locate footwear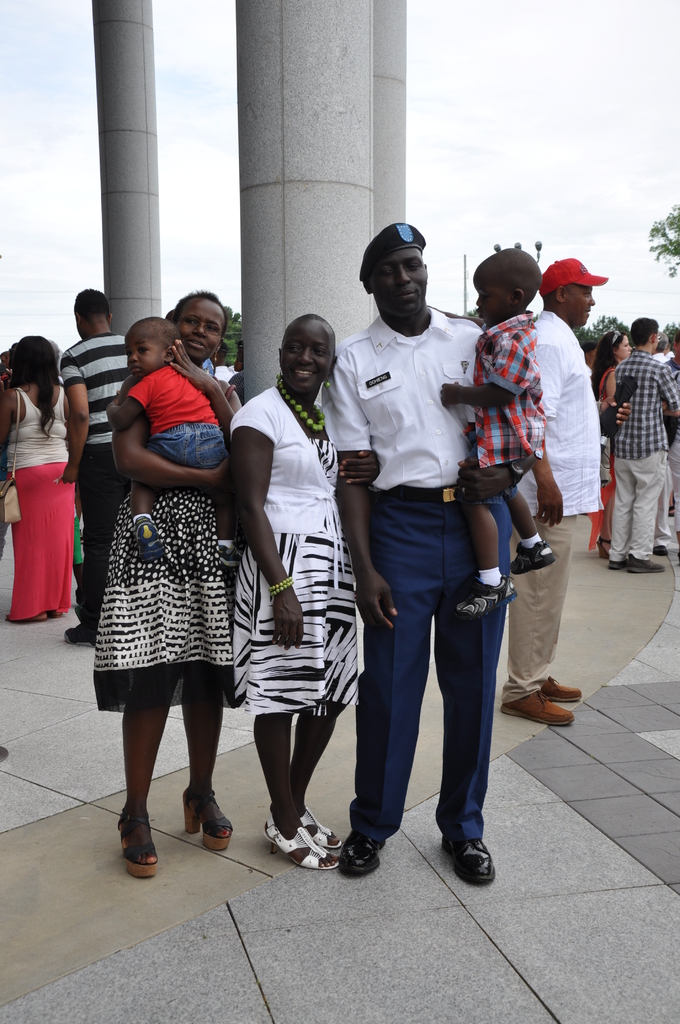
(left=340, top=830, right=389, bottom=879)
